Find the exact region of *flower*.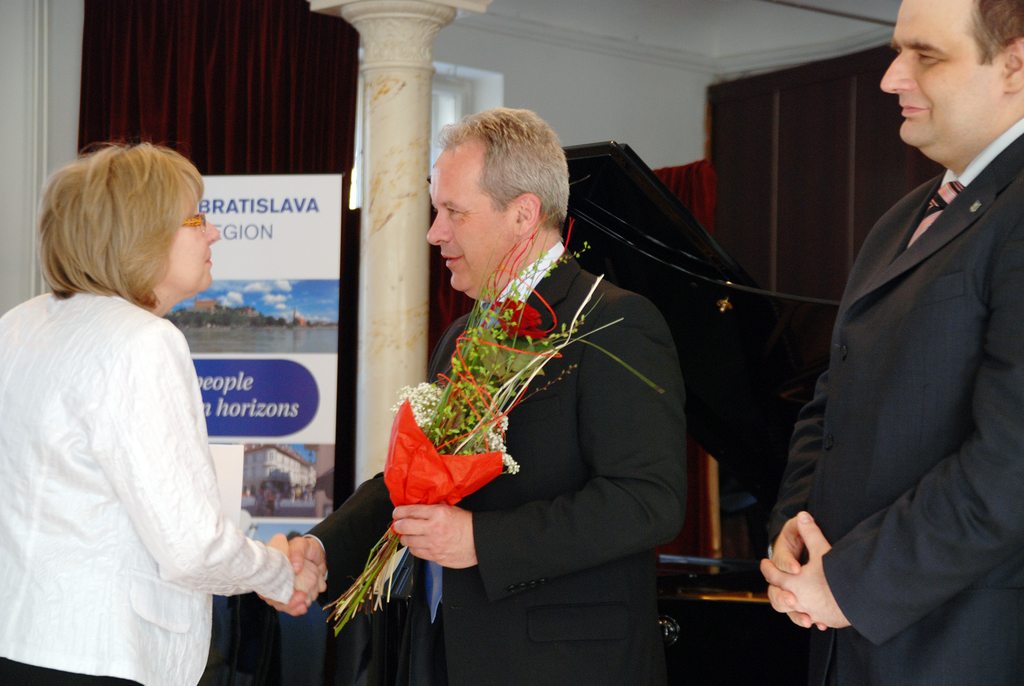
Exact region: (471,411,522,480).
